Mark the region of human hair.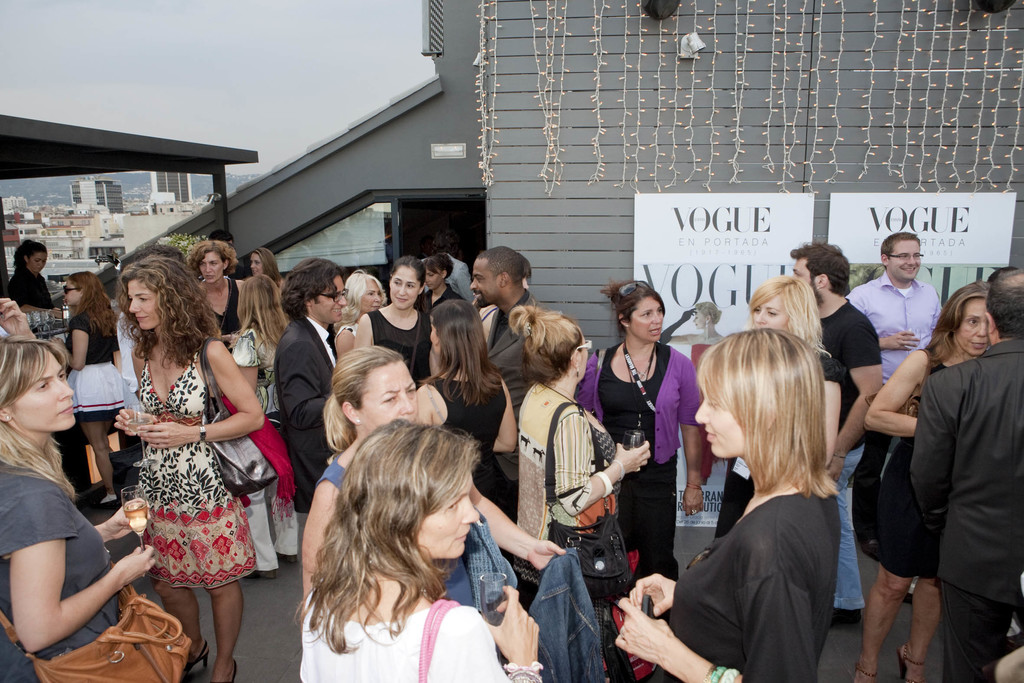
Region: locate(793, 244, 851, 295).
